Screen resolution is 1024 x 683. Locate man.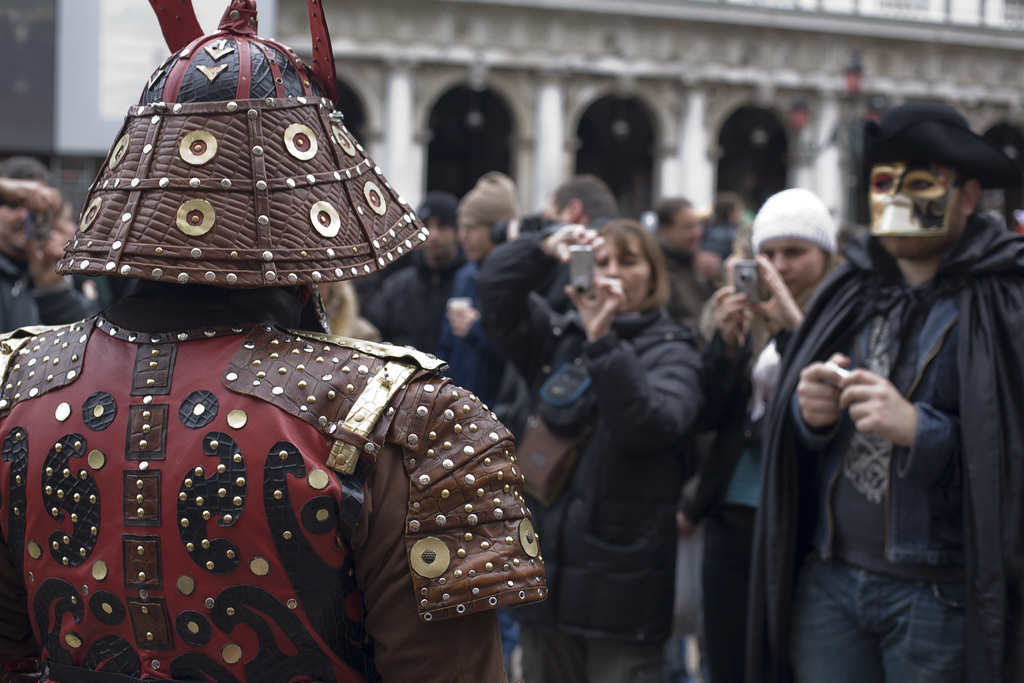
[left=0, top=0, right=545, bottom=682].
